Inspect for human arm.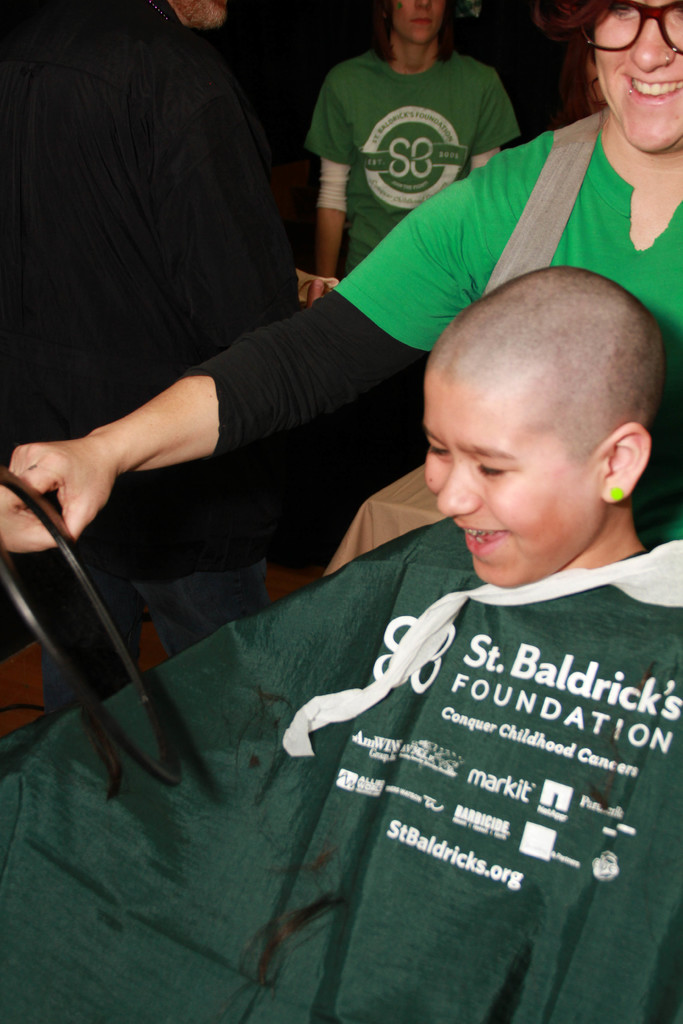
Inspection: [left=634, top=568, right=682, bottom=1021].
